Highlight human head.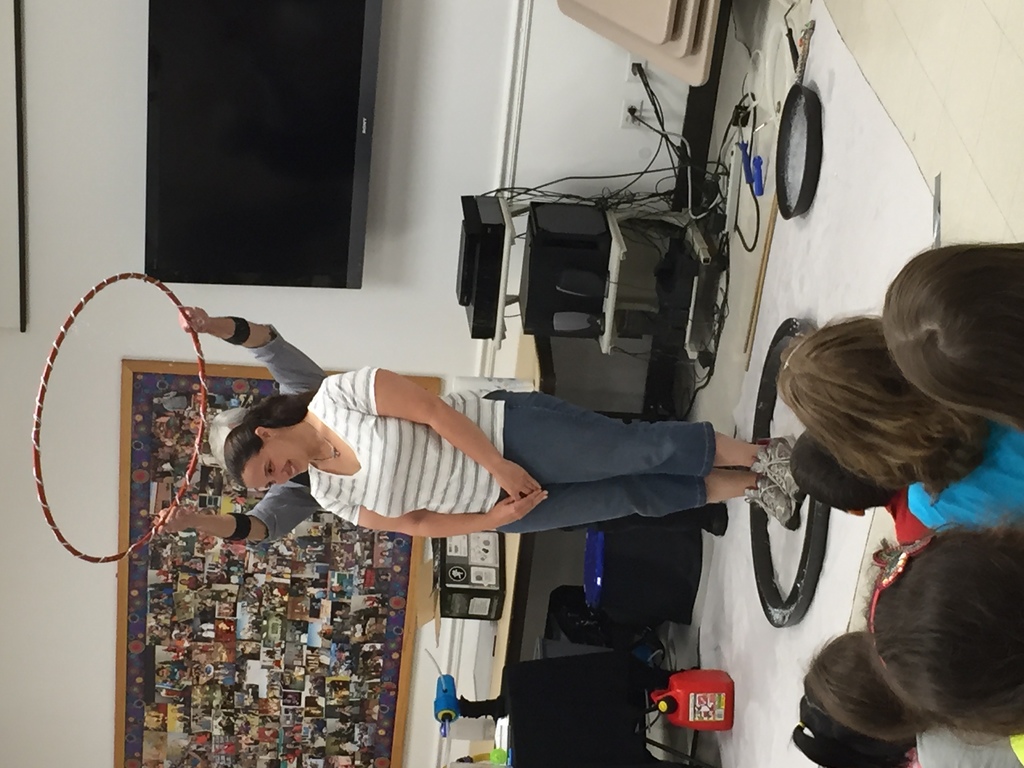
Highlighted region: {"left": 803, "top": 630, "right": 932, "bottom": 743}.
